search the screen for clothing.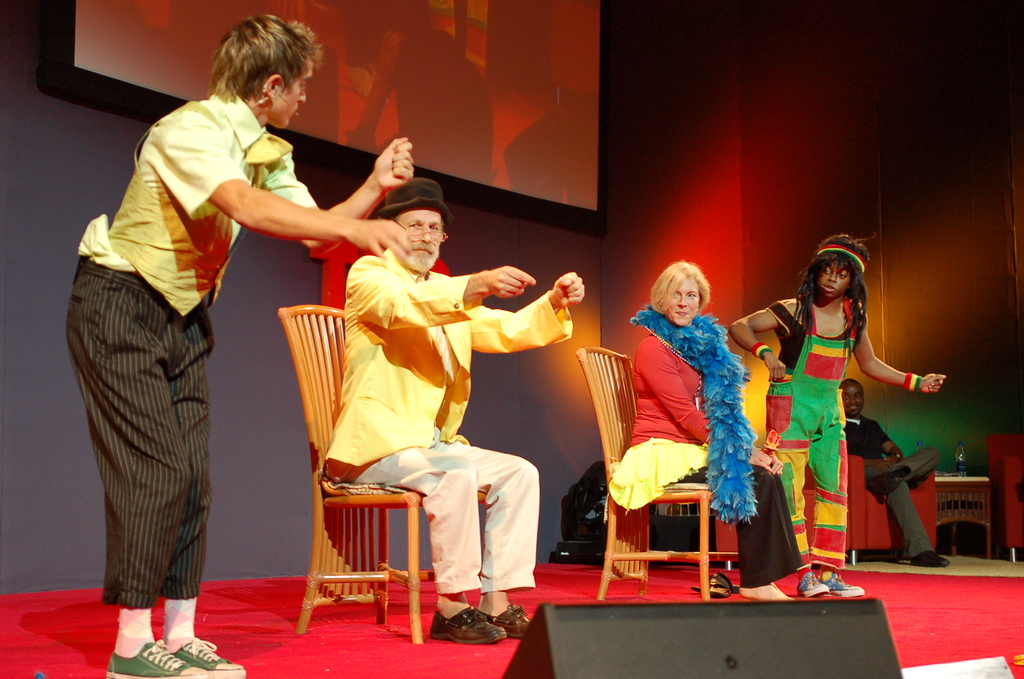
Found at [left=327, top=238, right=572, bottom=602].
